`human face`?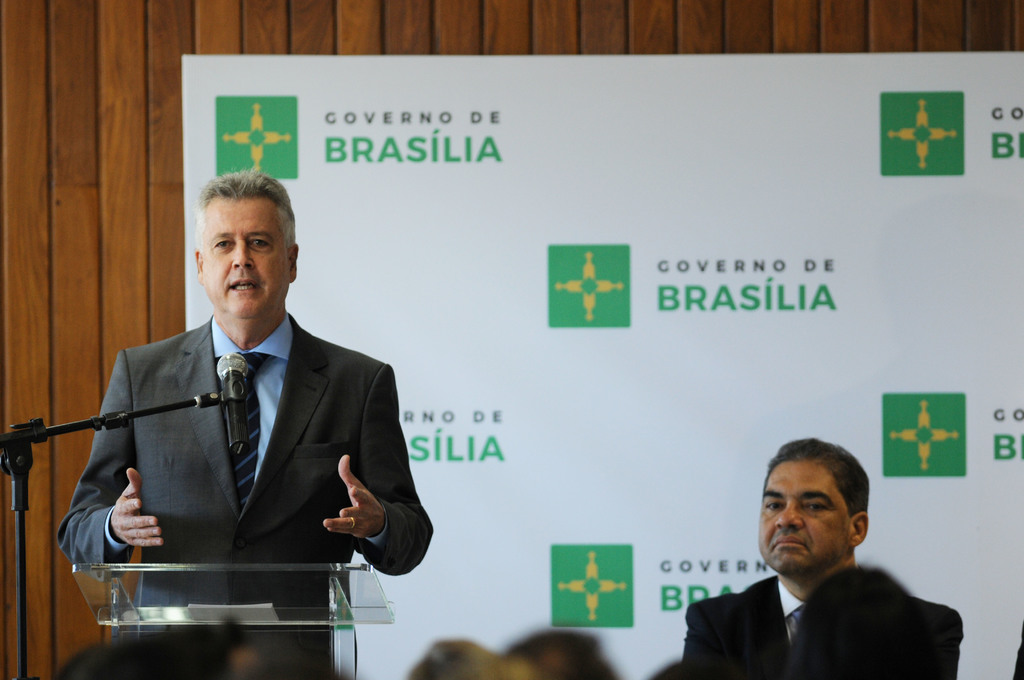
[199, 200, 290, 317]
